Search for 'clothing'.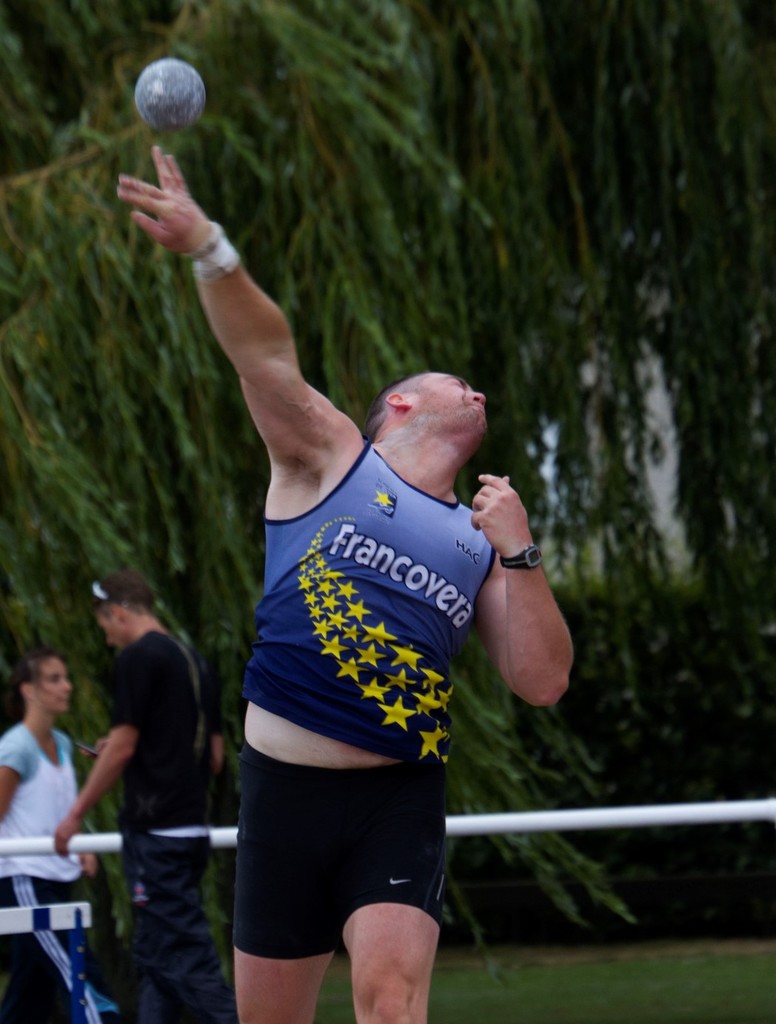
Found at select_region(224, 440, 494, 958).
